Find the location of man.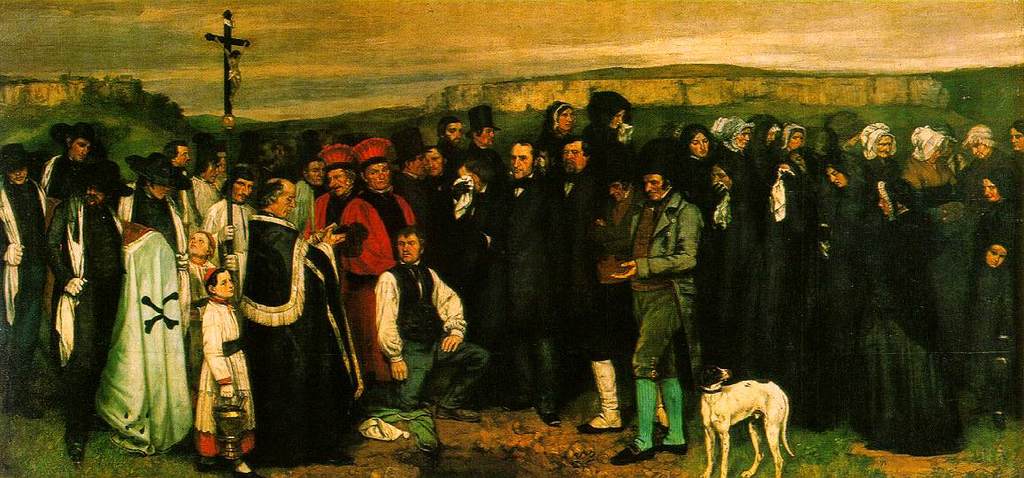
Location: l=202, t=166, r=259, b=335.
